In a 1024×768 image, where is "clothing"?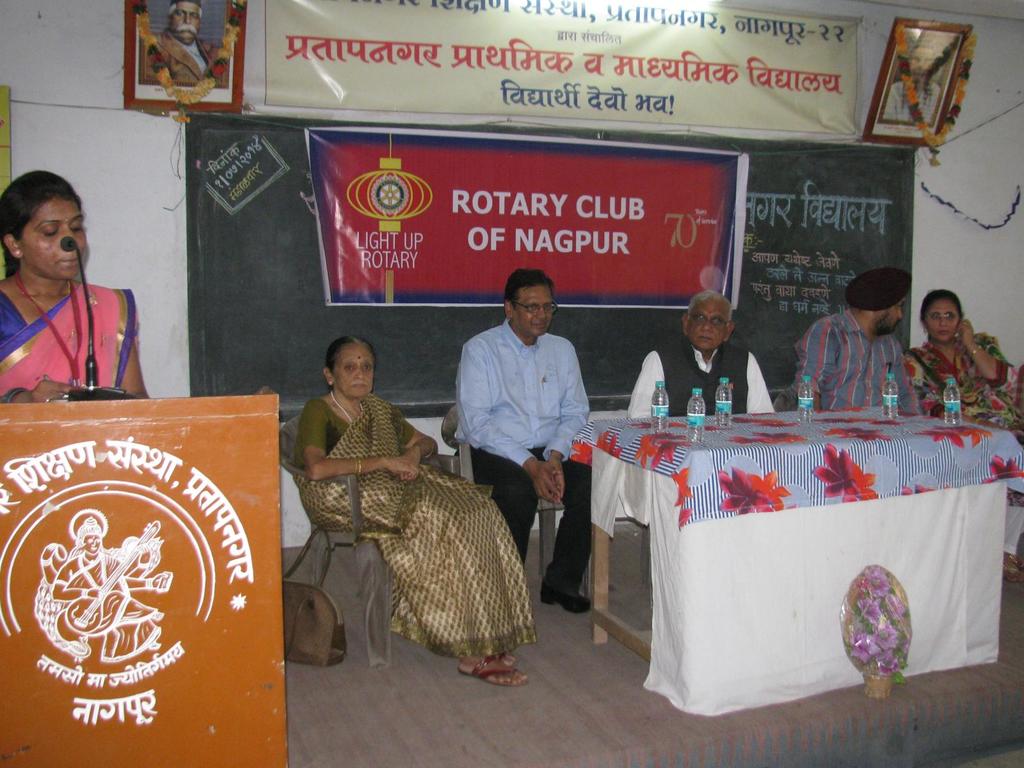
locate(911, 341, 1023, 534).
